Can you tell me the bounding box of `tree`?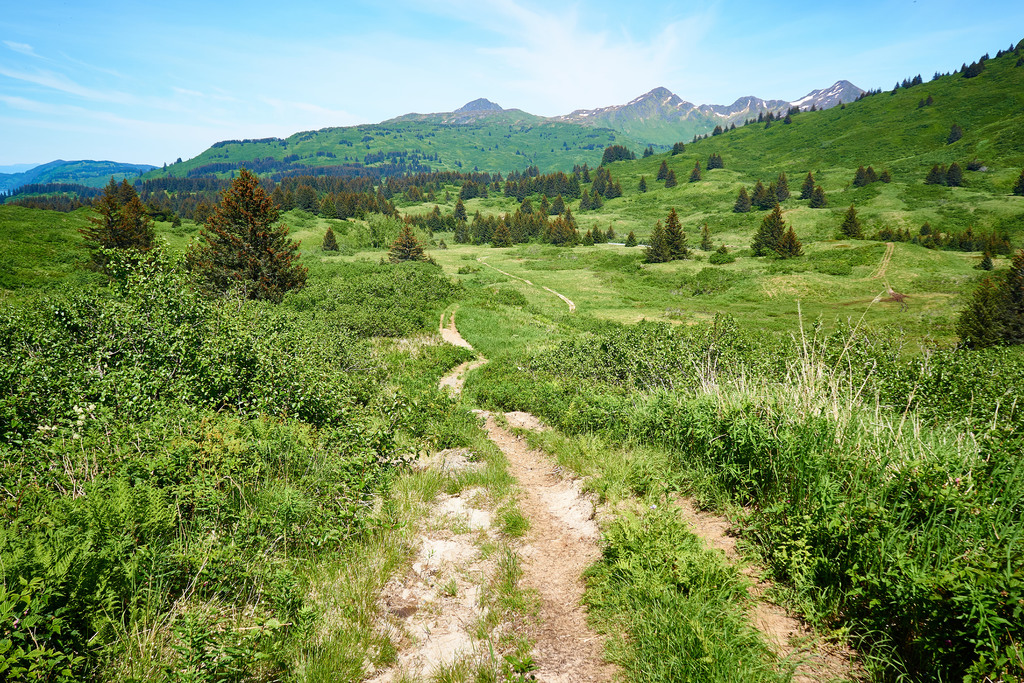
detection(1012, 165, 1023, 201).
